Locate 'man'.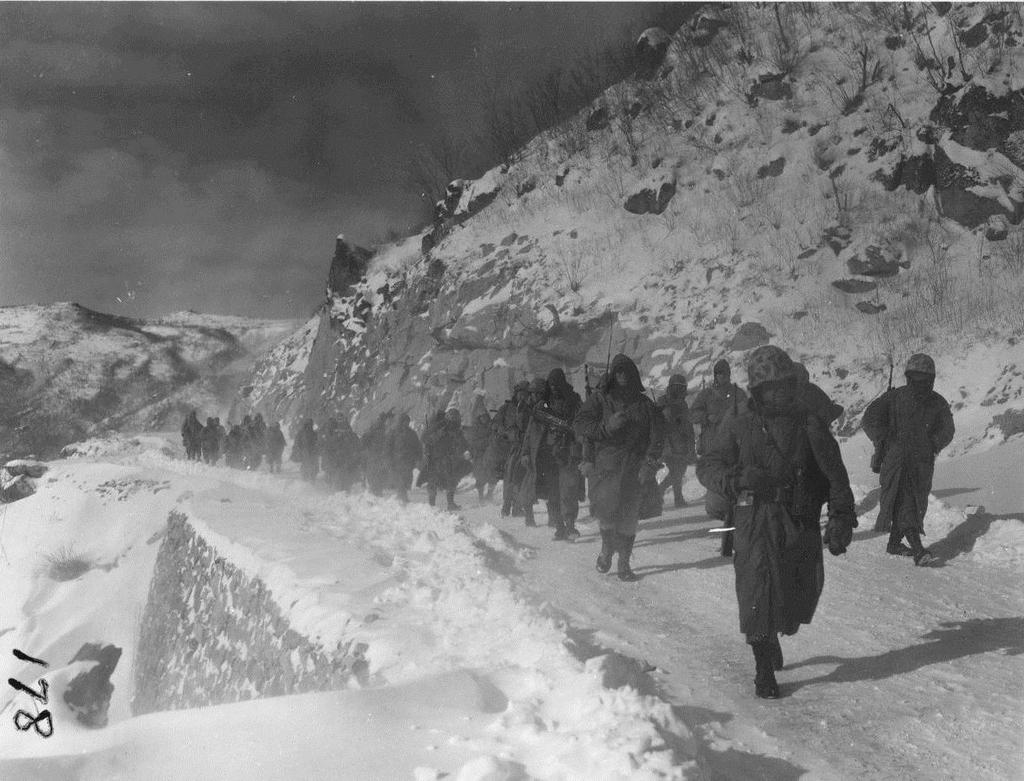
Bounding box: detection(692, 346, 856, 699).
